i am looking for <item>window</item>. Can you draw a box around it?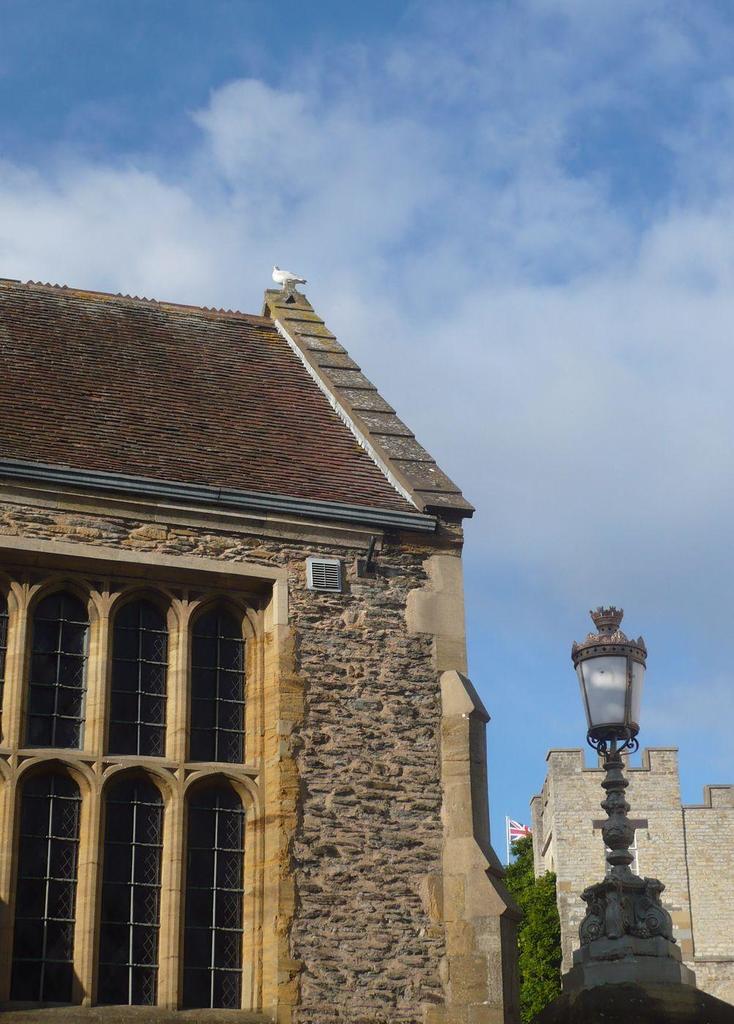
Sure, the bounding box is 179, 579, 257, 774.
